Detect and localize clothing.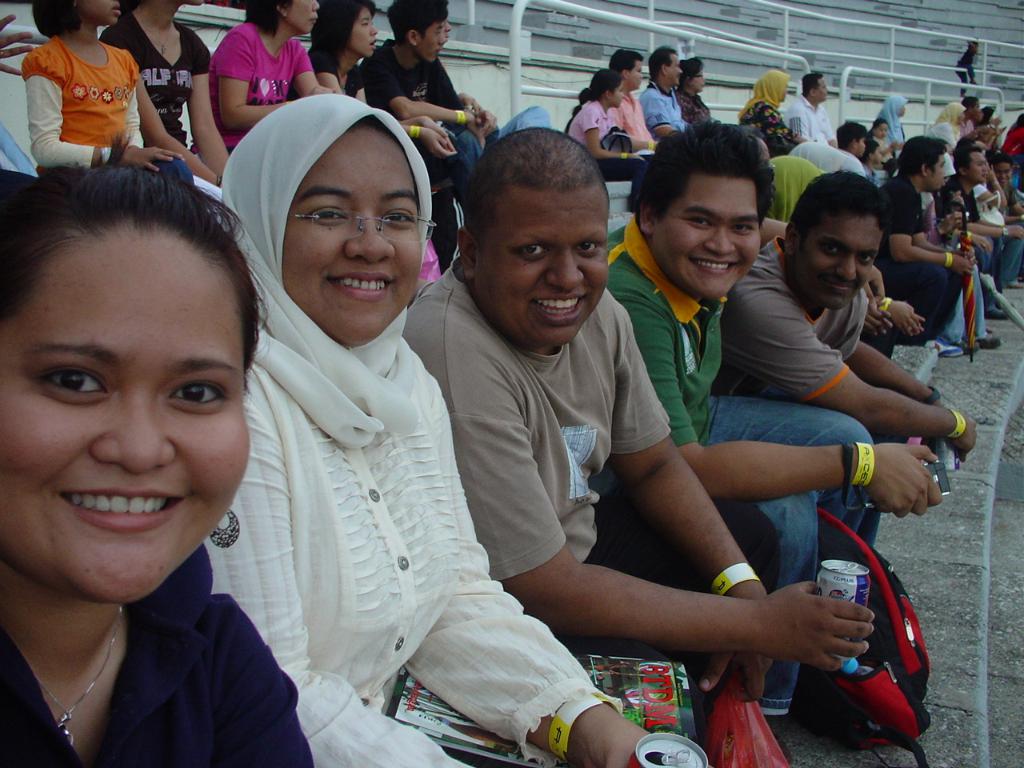
Localized at 203:22:314:162.
